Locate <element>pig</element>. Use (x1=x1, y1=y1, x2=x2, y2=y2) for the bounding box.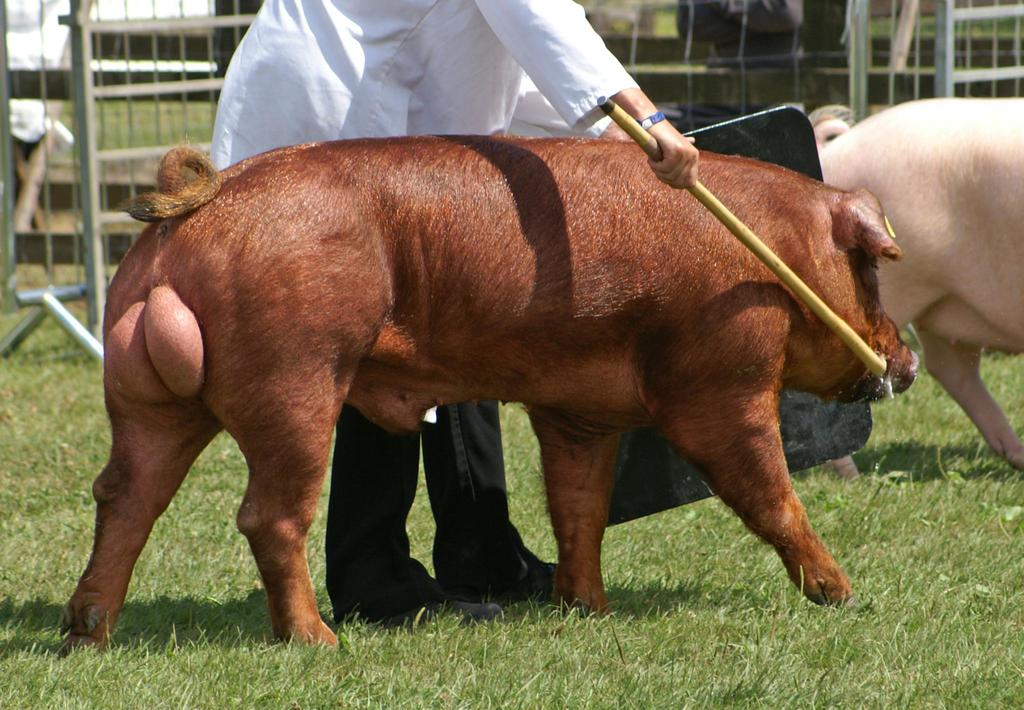
(x1=58, y1=132, x2=922, y2=657).
